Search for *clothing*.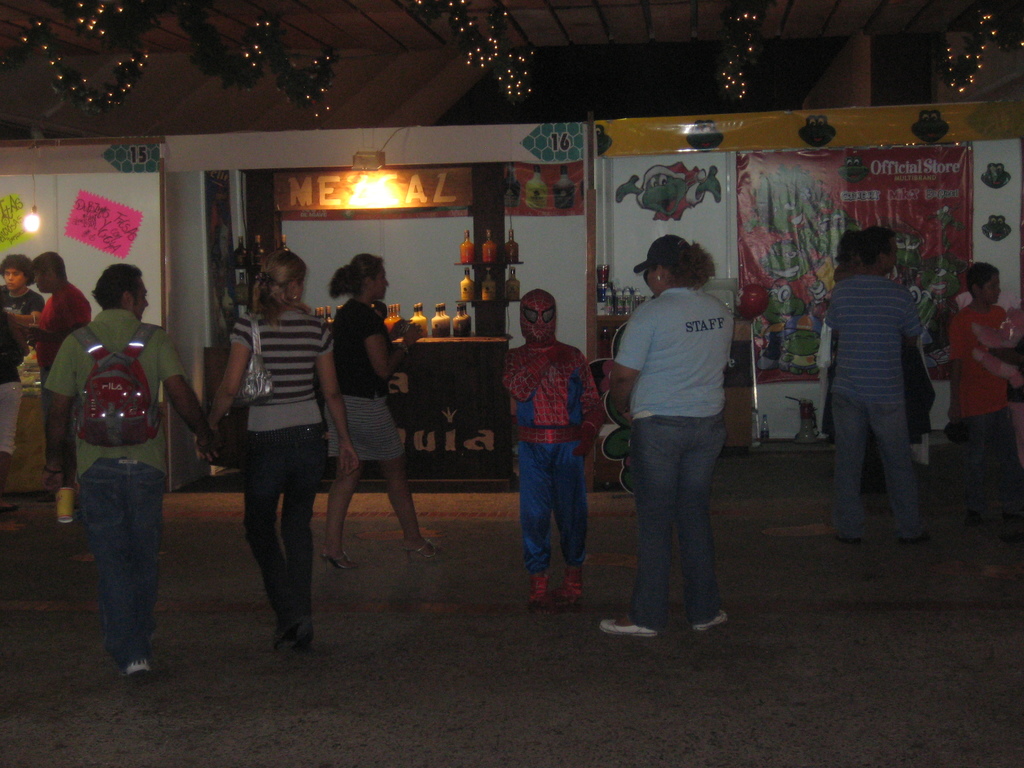
Found at Rect(819, 276, 921, 395).
